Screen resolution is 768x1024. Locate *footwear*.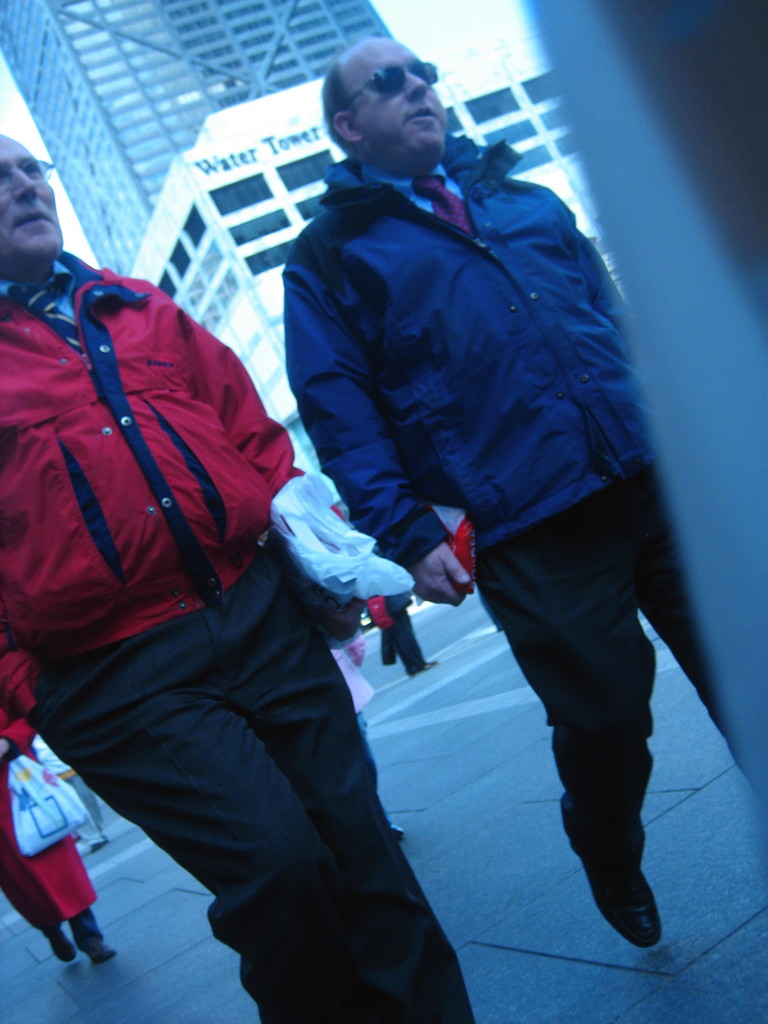
[79, 939, 116, 963].
